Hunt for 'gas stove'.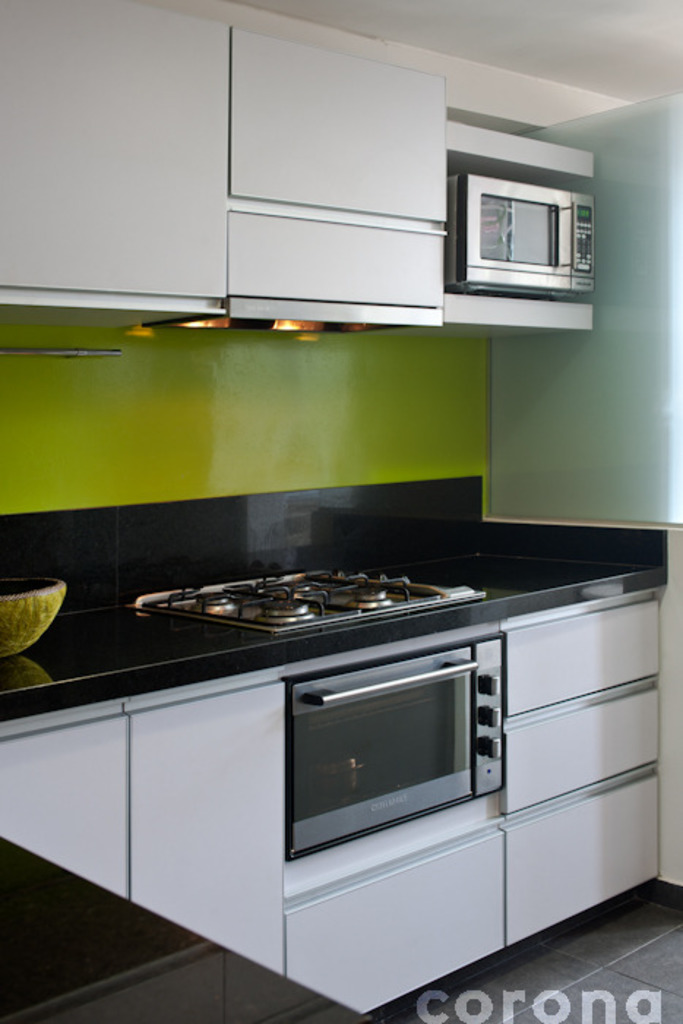
Hunted down at 130/569/494/636.
